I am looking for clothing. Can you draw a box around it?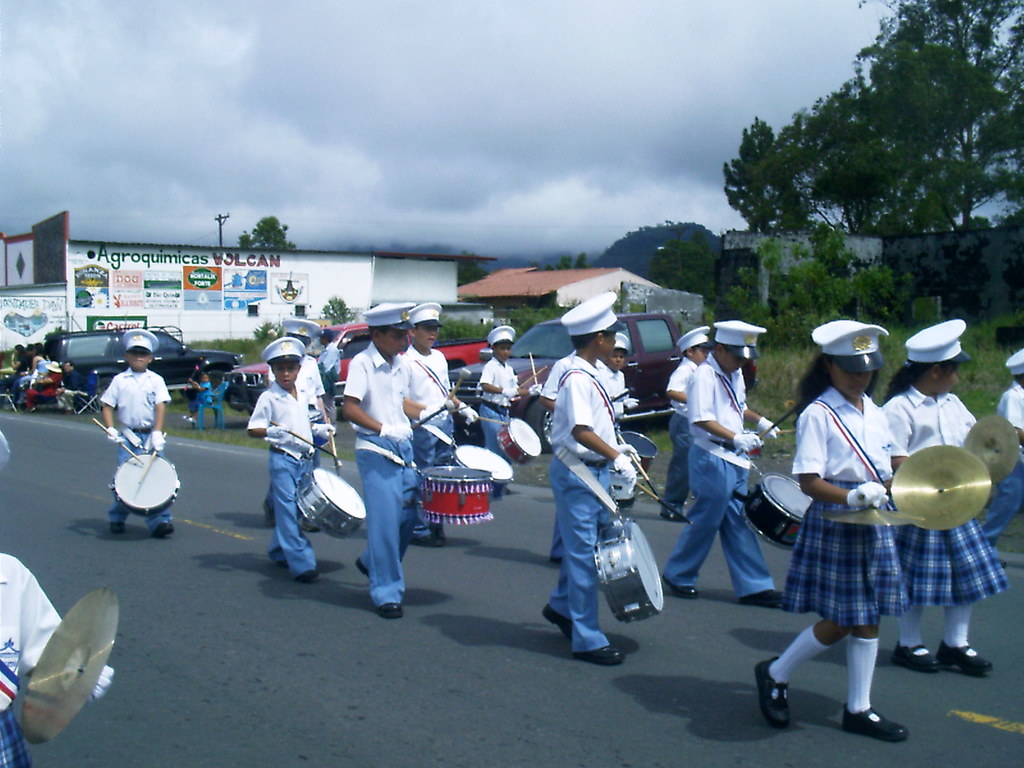
Sure, the bounding box is x1=791, y1=361, x2=935, y2=646.
